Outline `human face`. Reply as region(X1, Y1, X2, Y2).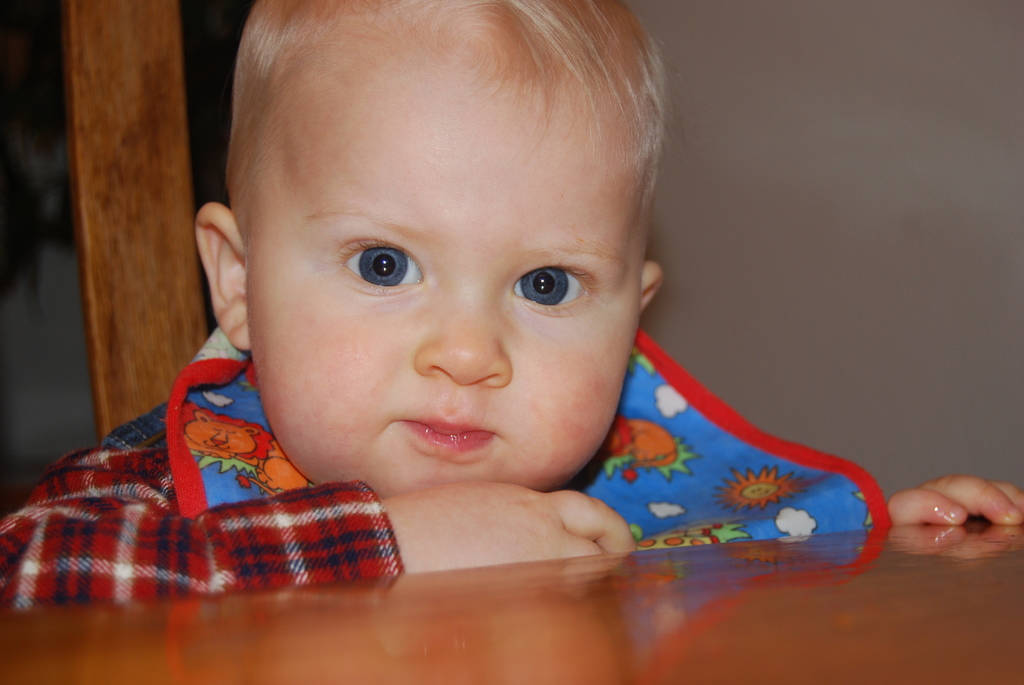
region(250, 56, 652, 502).
